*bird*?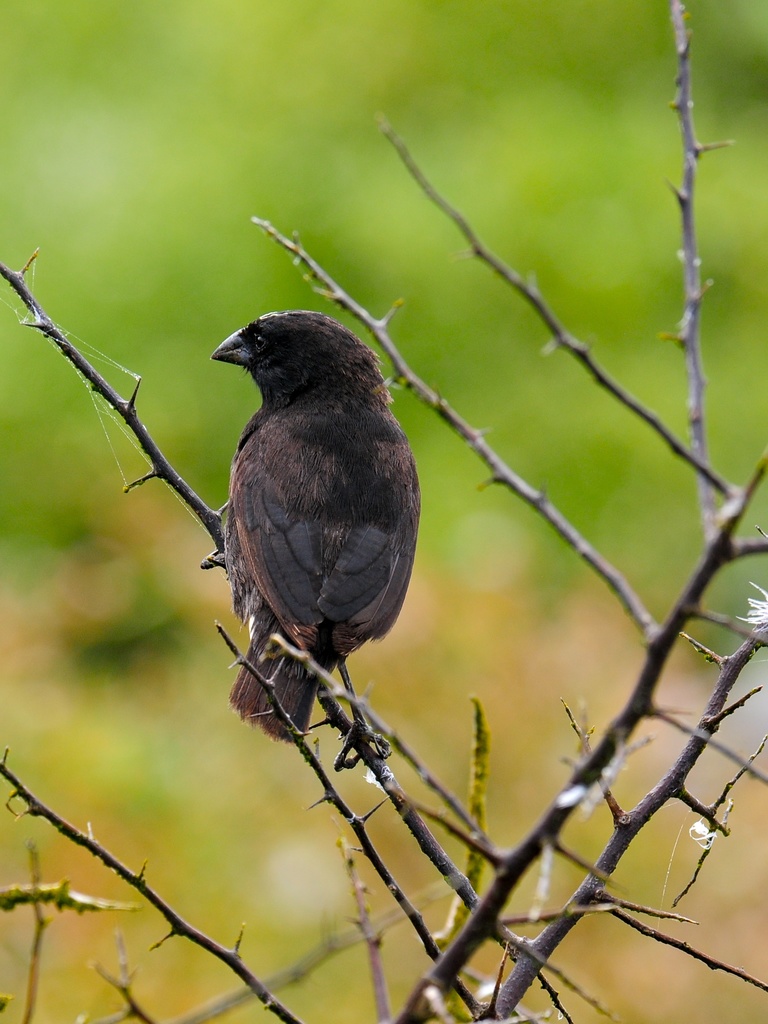
left=177, top=316, right=429, bottom=760
